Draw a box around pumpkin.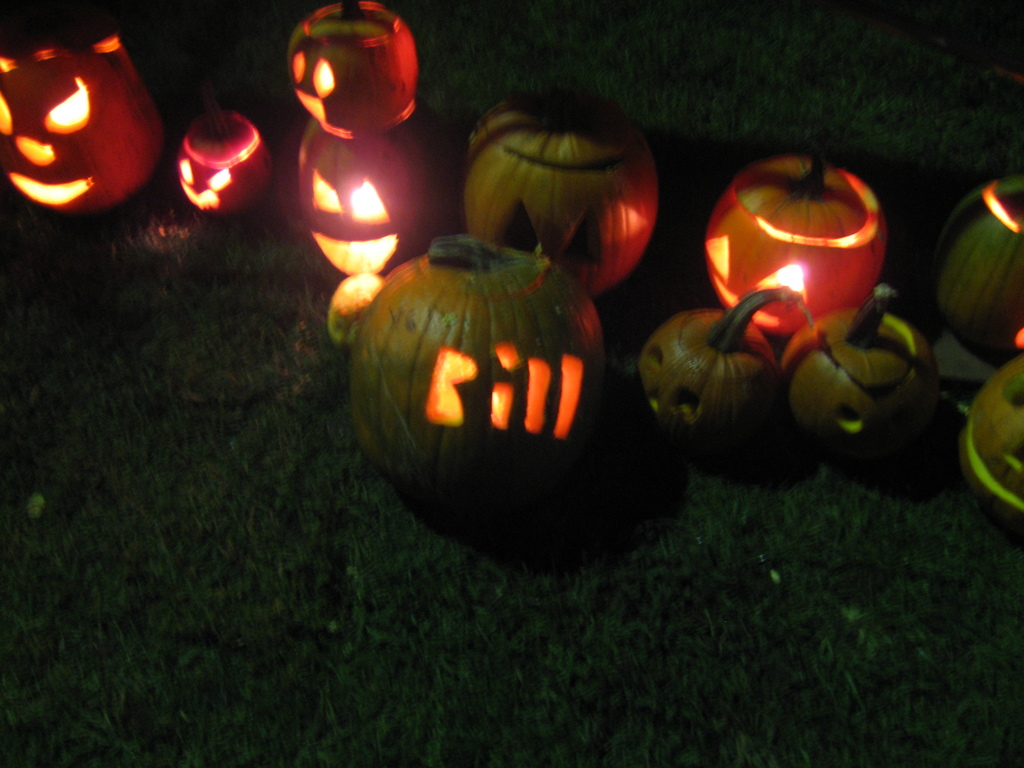
<bbox>962, 353, 1023, 539</bbox>.
